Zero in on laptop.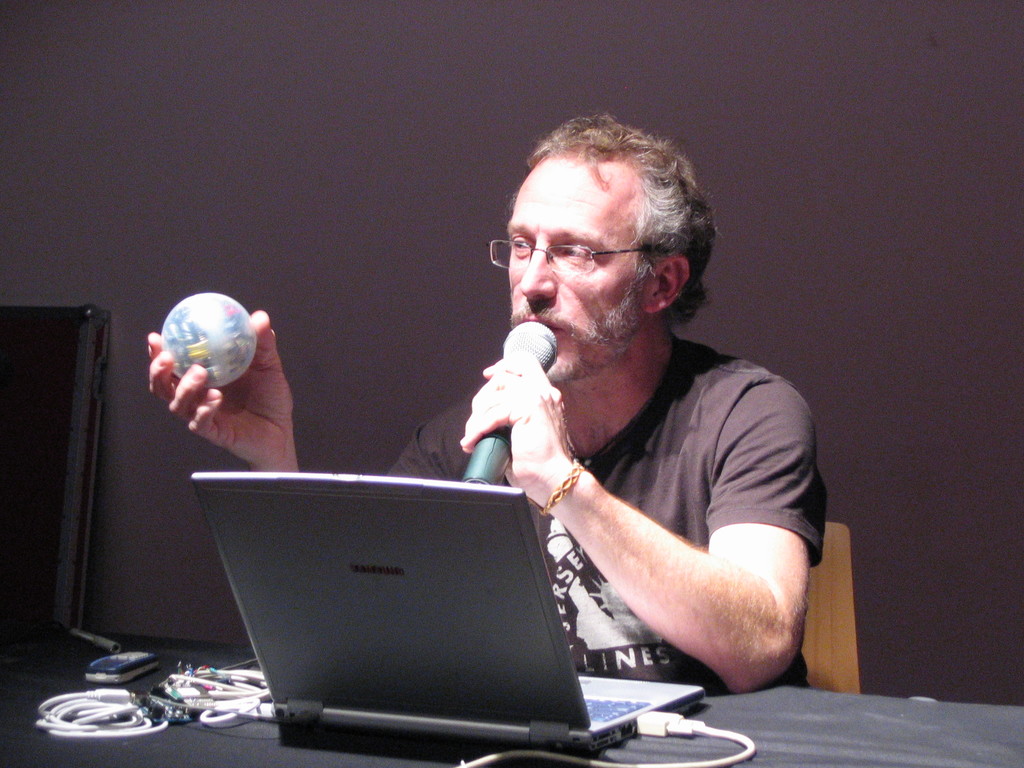
Zeroed in: <box>166,454,635,755</box>.
